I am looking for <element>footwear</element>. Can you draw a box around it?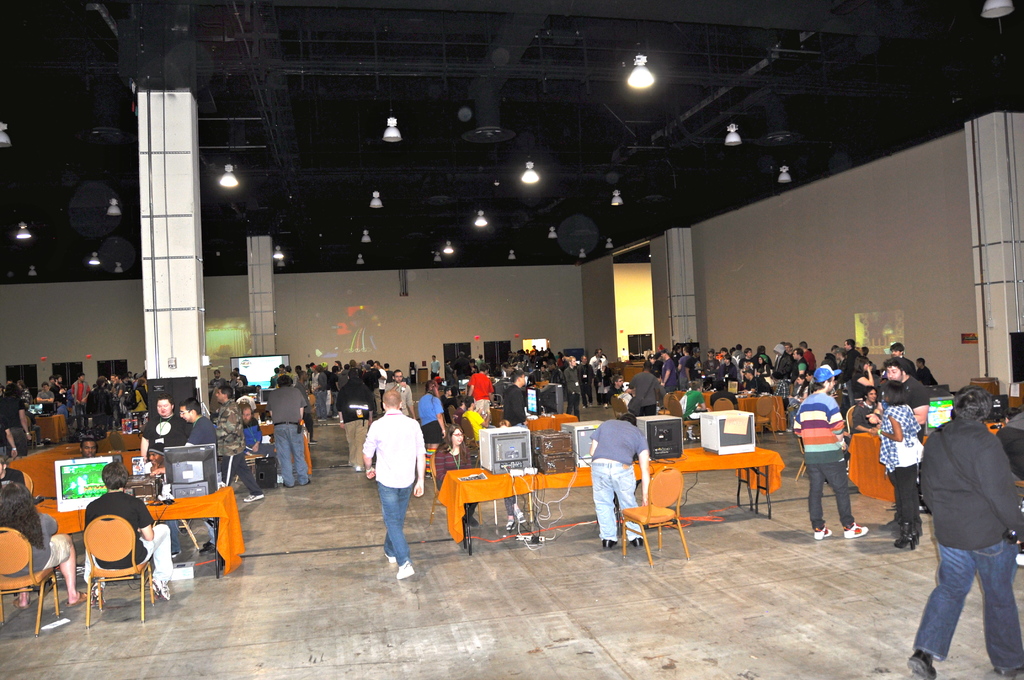
Sure, the bounding box is 838/522/869/538.
